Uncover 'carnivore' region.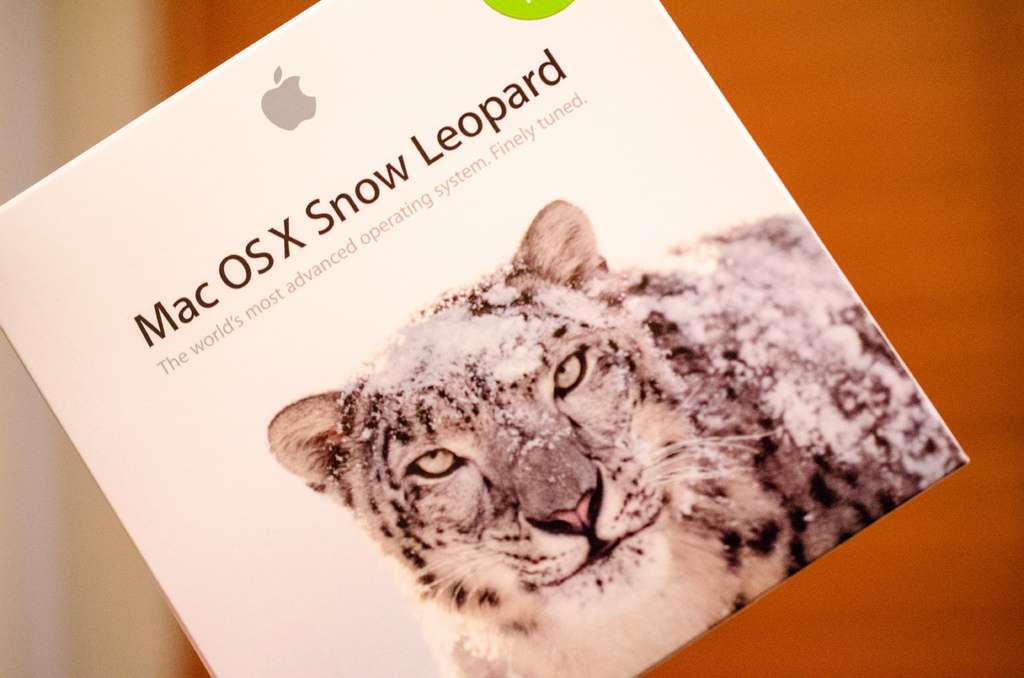
Uncovered: x1=272 y1=146 x2=948 y2=677.
